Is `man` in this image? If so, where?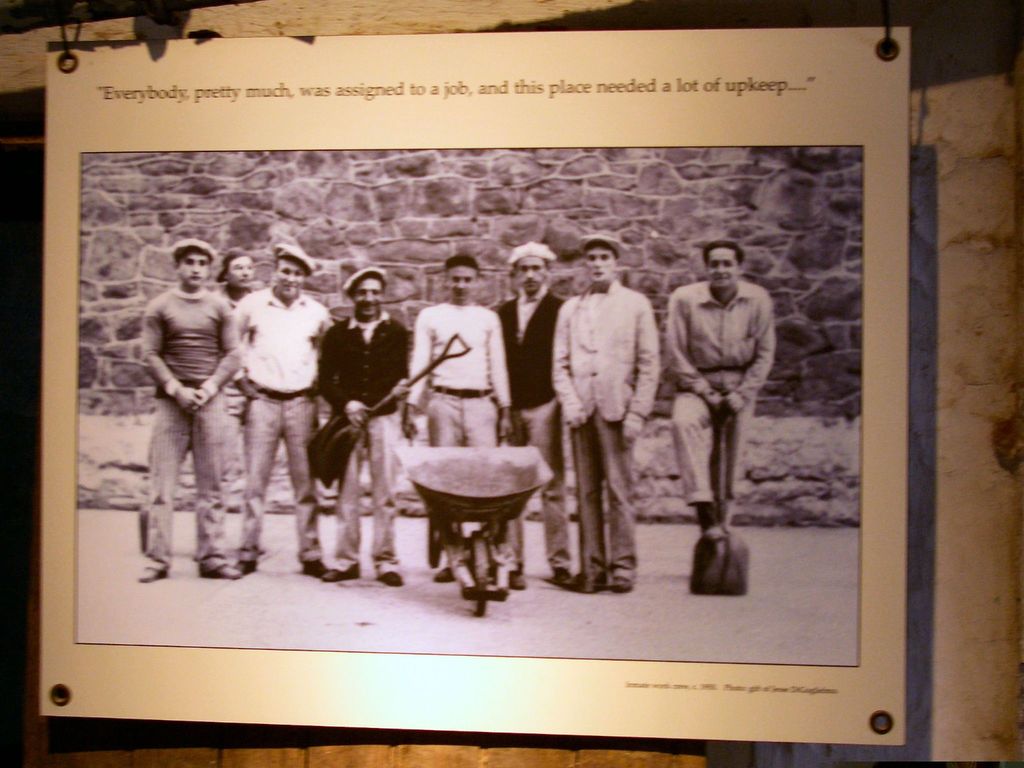
Yes, at select_region(316, 273, 415, 584).
